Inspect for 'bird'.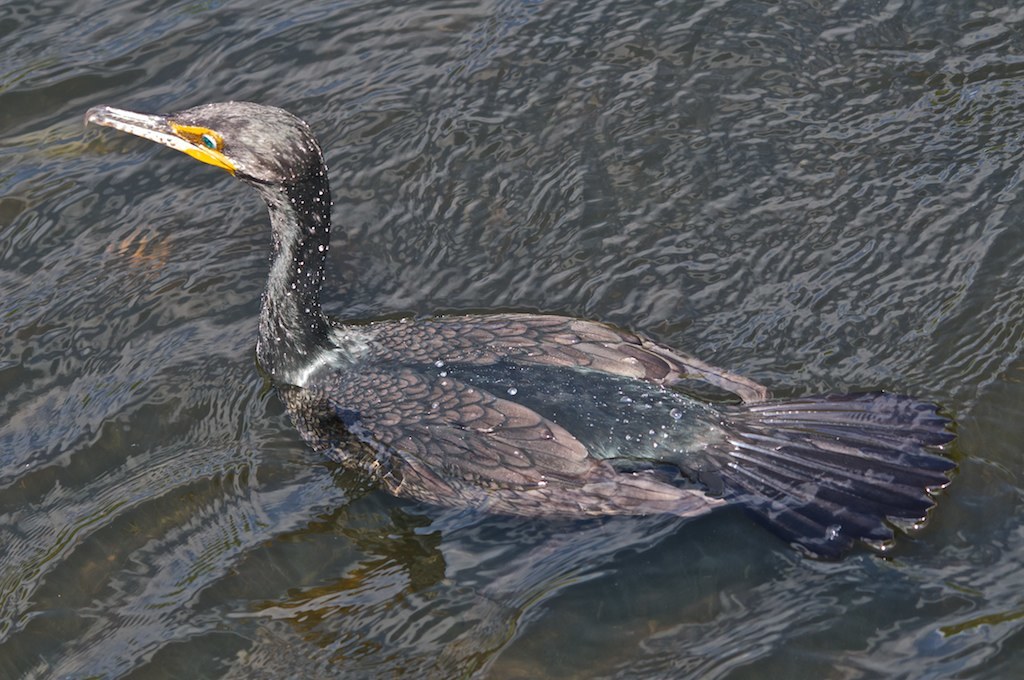
Inspection: locate(106, 101, 954, 549).
